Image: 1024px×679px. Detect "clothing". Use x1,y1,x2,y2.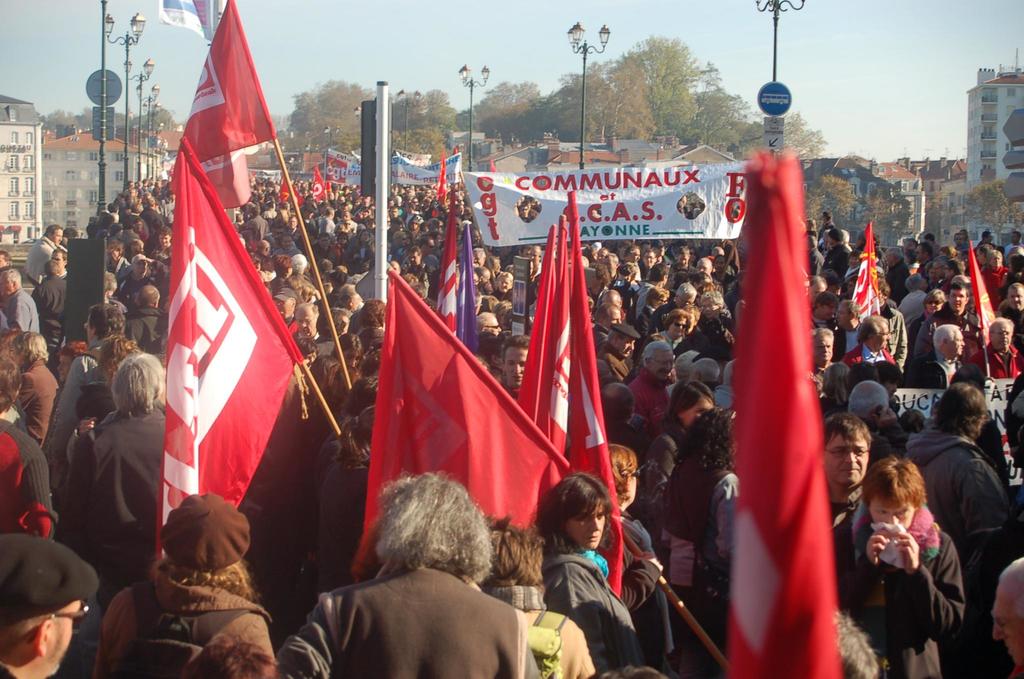
312,455,375,602.
